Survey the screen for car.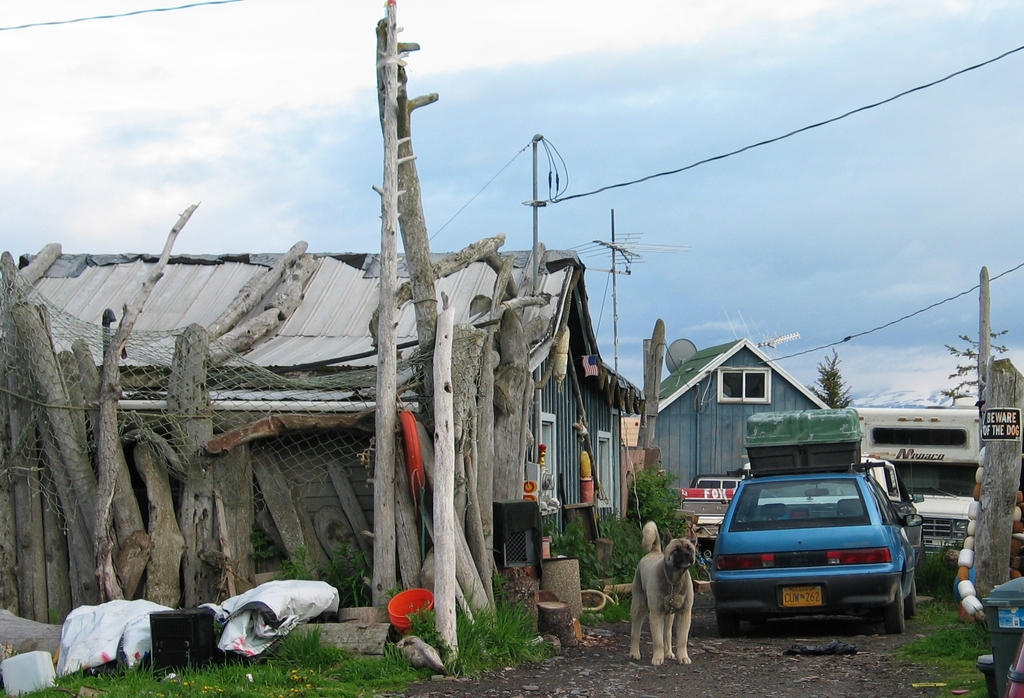
Survey found: 668, 488, 748, 557.
